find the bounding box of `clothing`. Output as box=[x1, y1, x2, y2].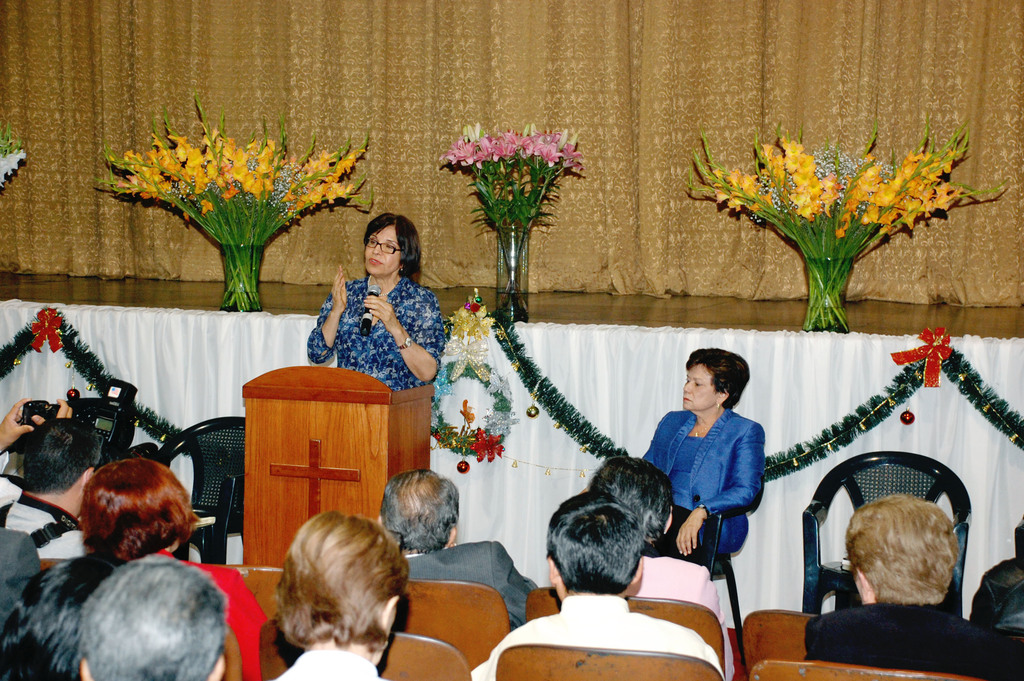
box=[640, 555, 731, 637].
